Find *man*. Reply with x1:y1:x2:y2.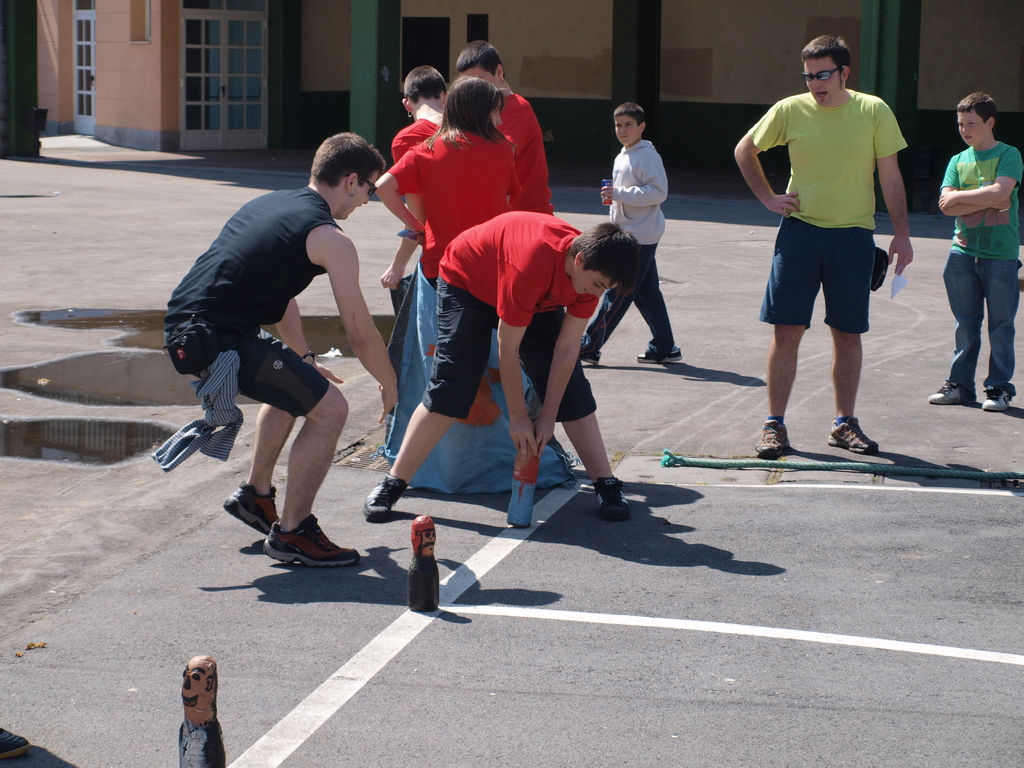
164:132:400:567.
